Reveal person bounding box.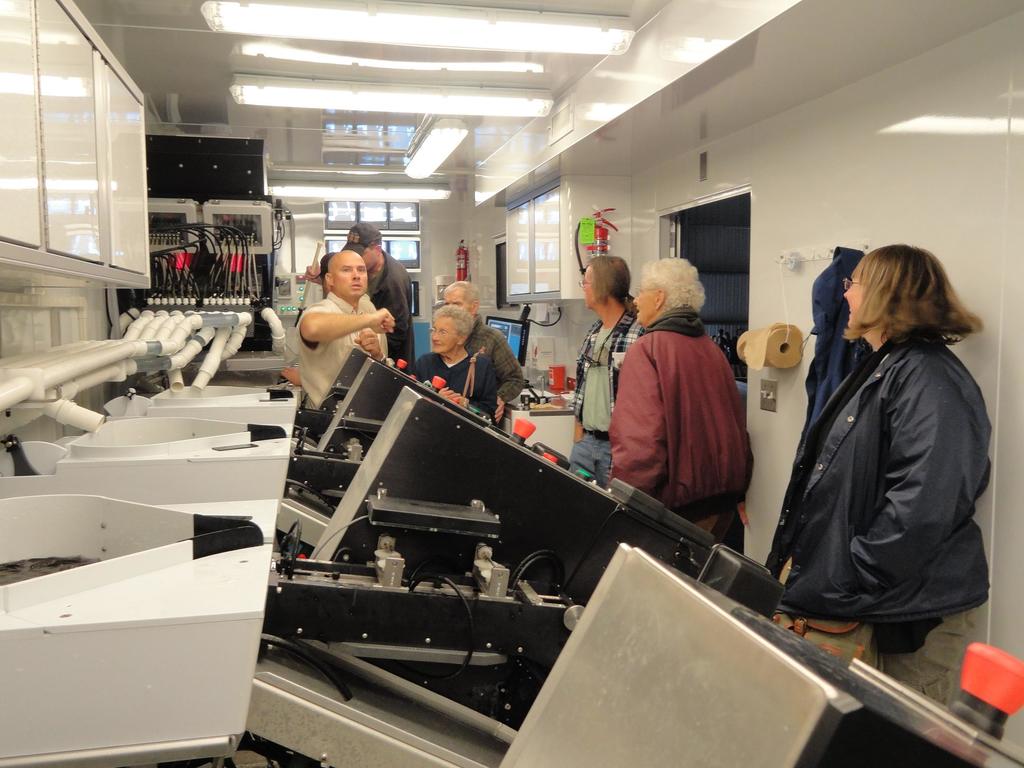
Revealed: [x1=296, y1=250, x2=403, y2=406].
